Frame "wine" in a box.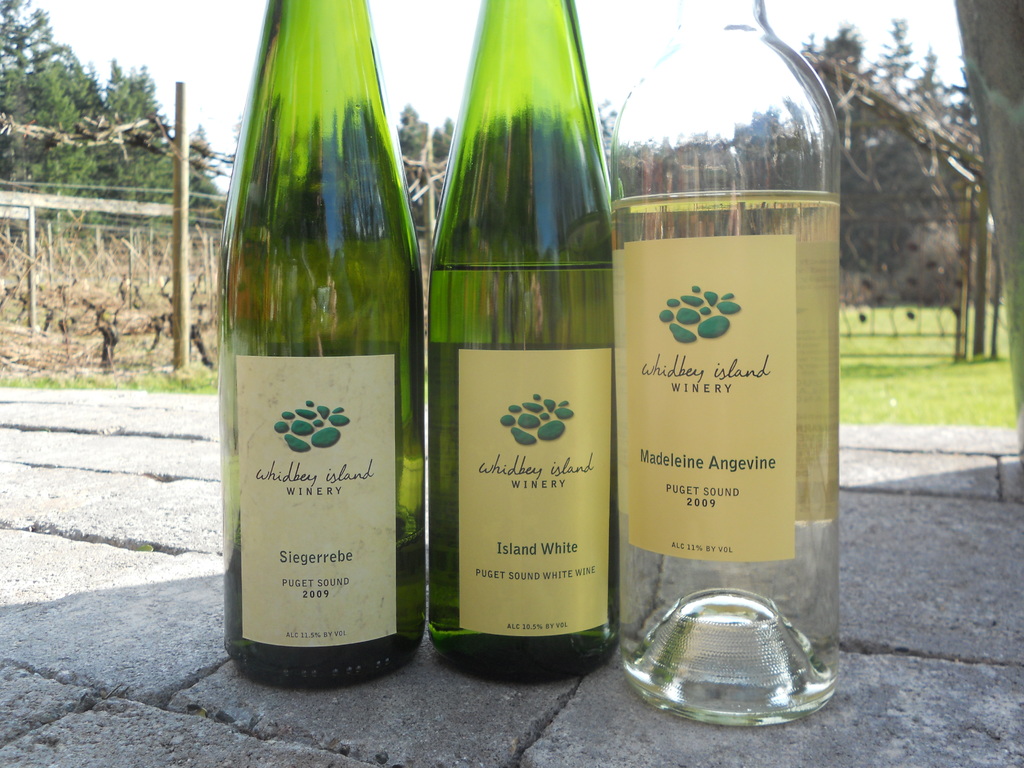
x1=430 y1=262 x2=623 y2=691.
